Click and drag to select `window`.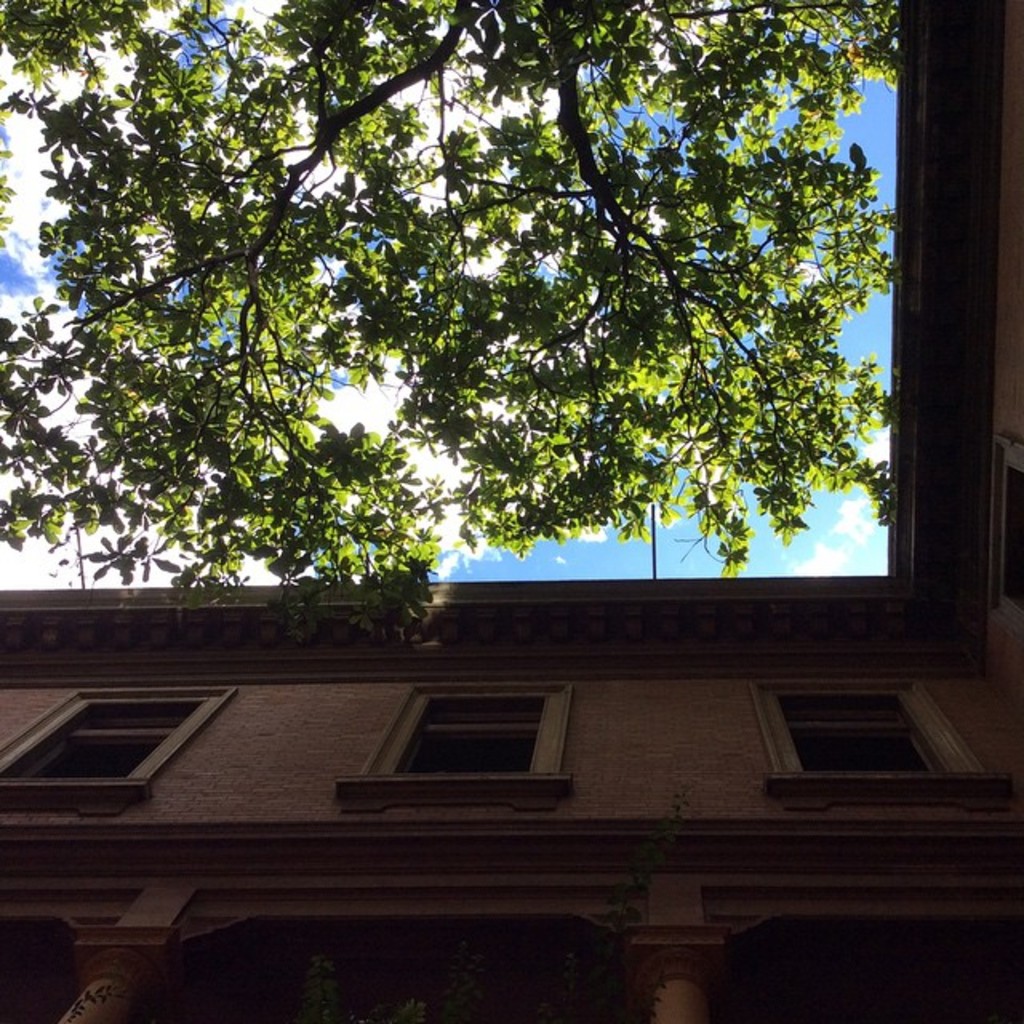
Selection: (x1=997, y1=464, x2=1022, y2=610).
